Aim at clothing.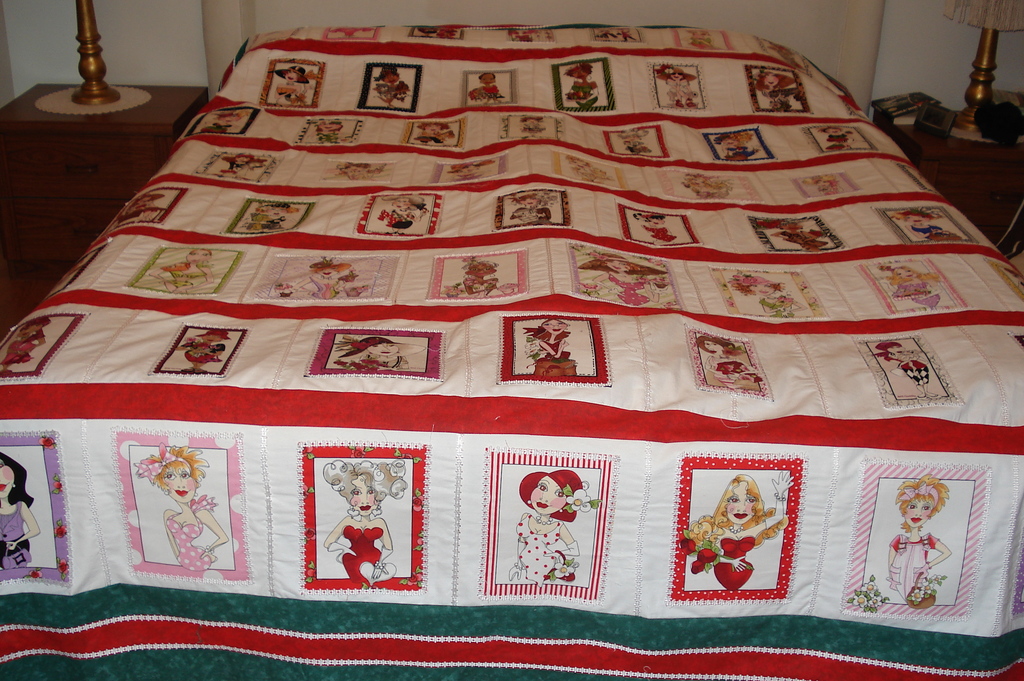
Aimed at box(0, 498, 29, 571).
